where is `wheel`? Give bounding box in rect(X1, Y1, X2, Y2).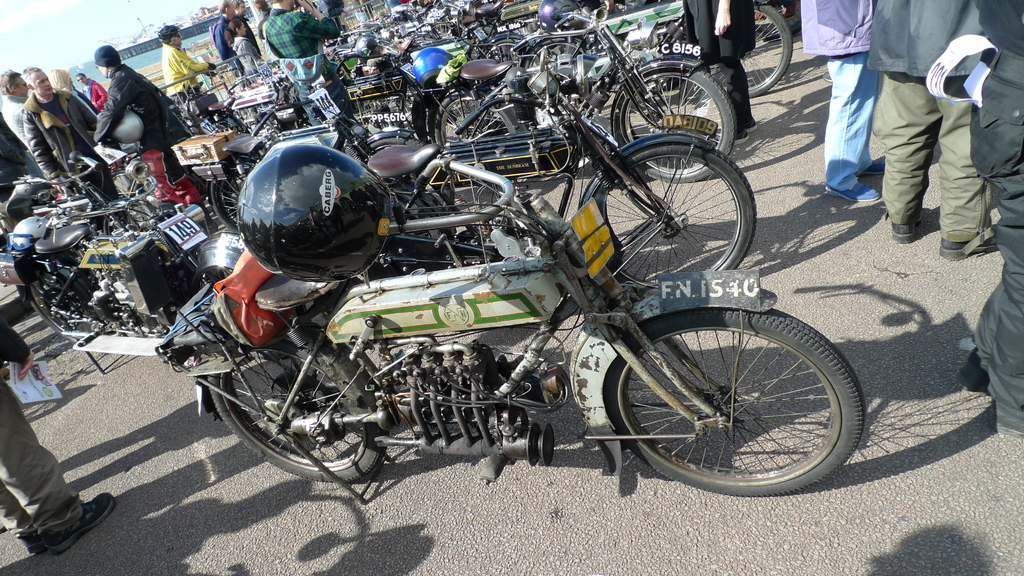
rect(587, 149, 753, 303).
